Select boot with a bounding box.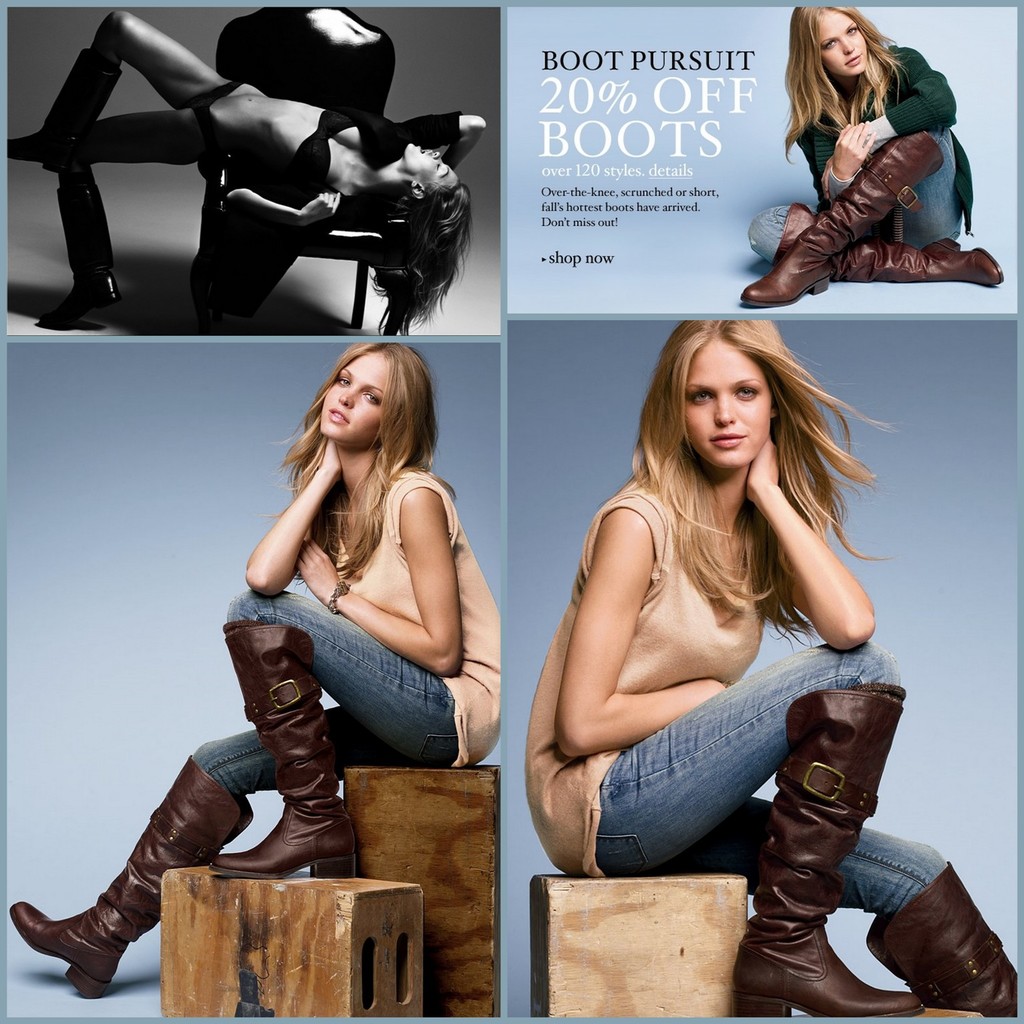
BBox(207, 631, 350, 881).
